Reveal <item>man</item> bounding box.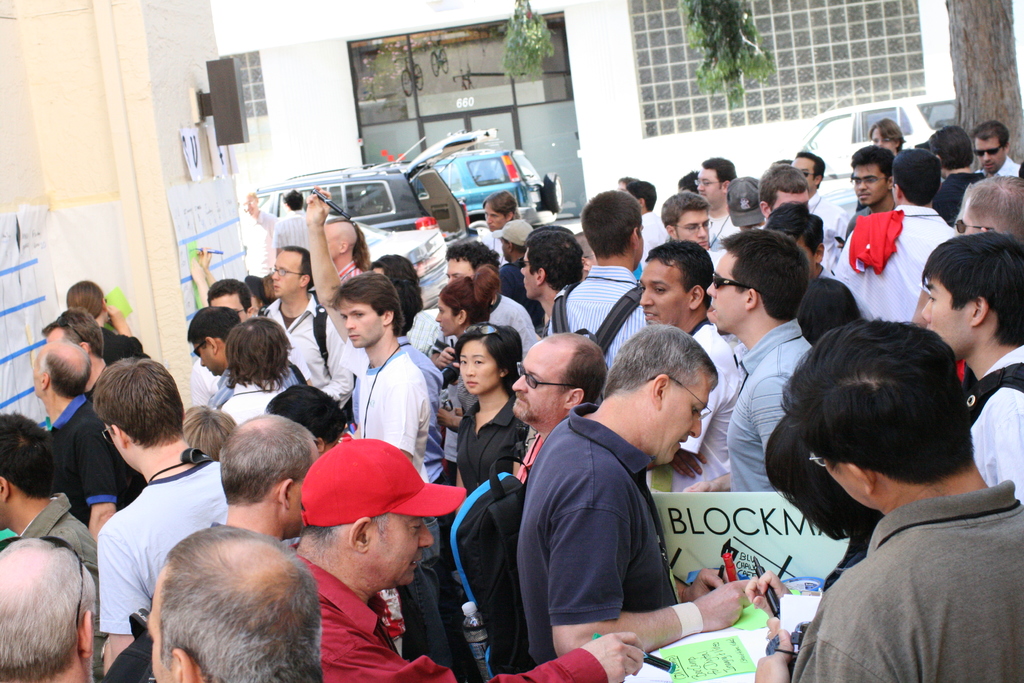
Revealed: x1=218 y1=318 x2=295 y2=423.
